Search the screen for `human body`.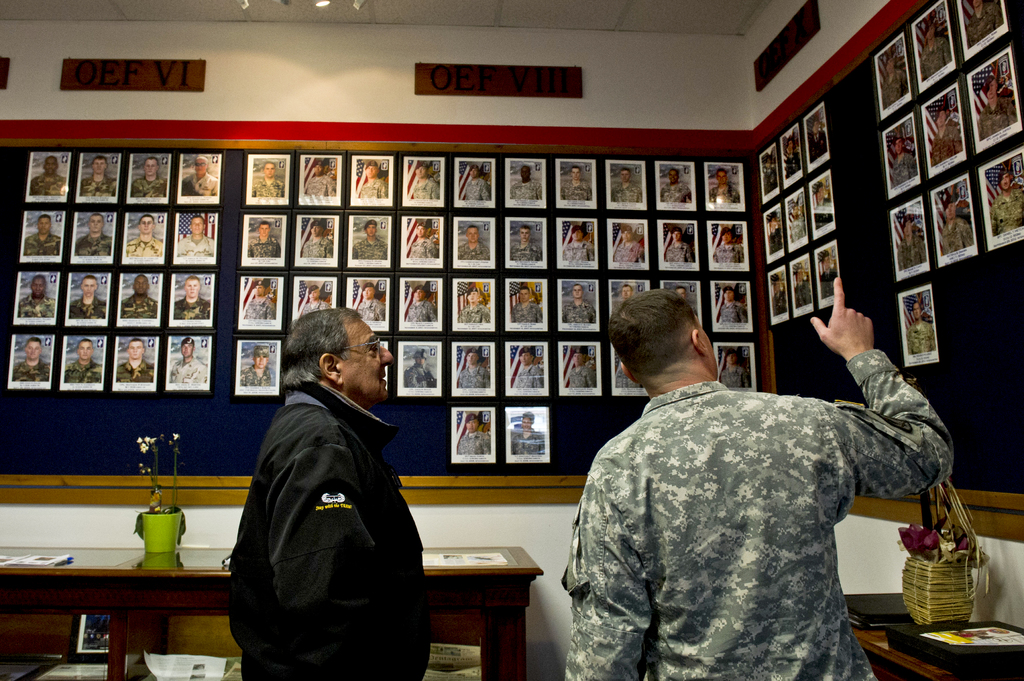
Found at left=242, top=301, right=275, bottom=319.
